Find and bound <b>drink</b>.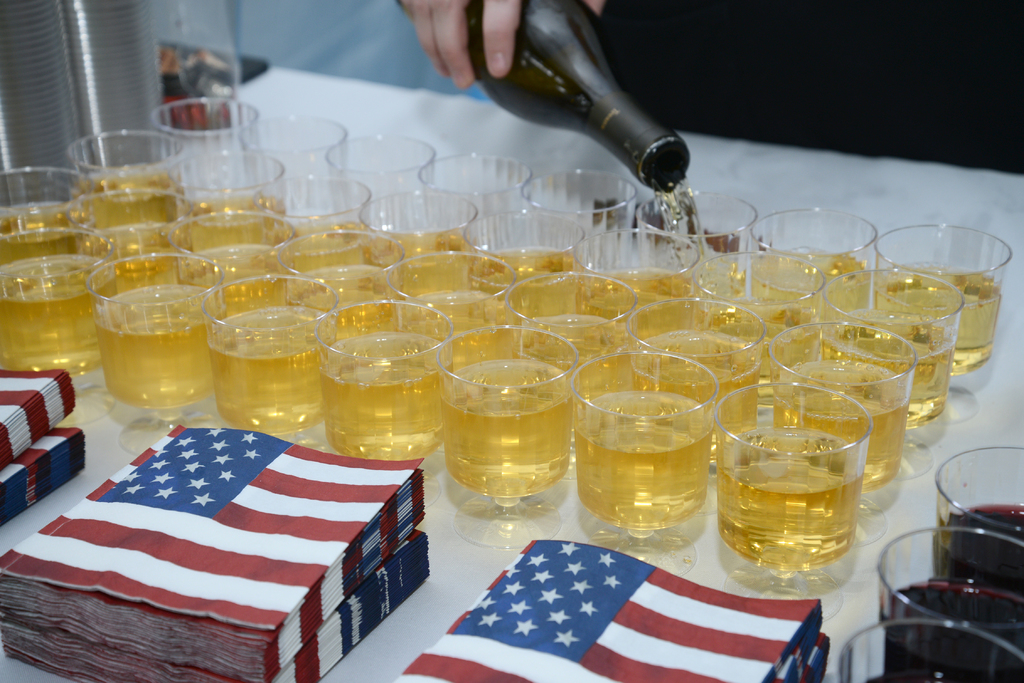
Bound: locate(932, 447, 1023, 599).
